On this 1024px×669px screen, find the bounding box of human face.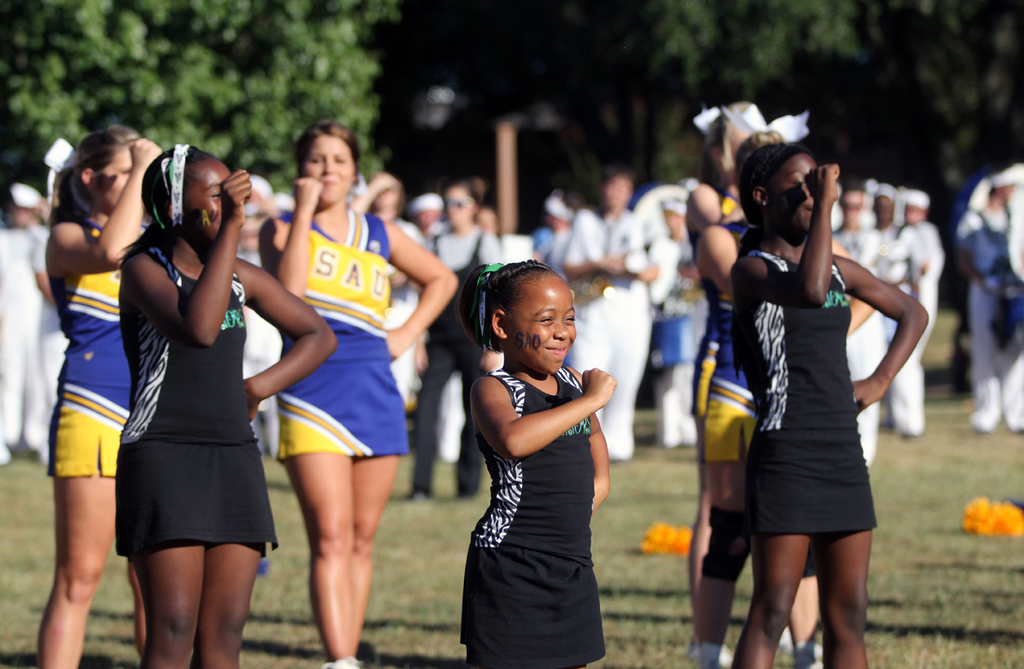
Bounding box: box=[769, 148, 822, 227].
